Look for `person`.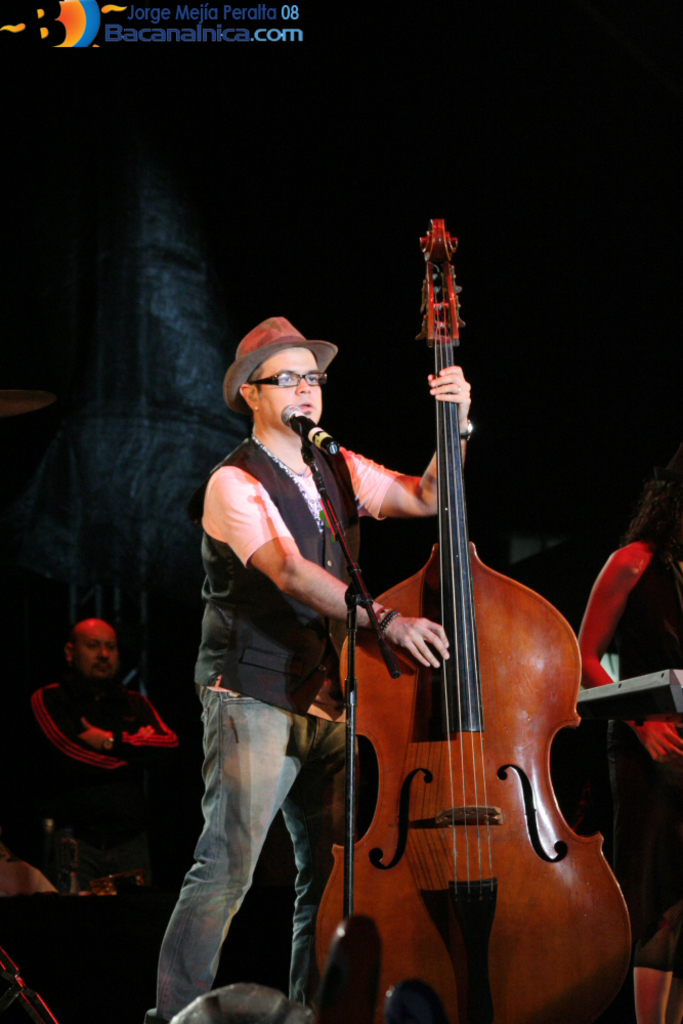
Found: 28:611:184:880.
